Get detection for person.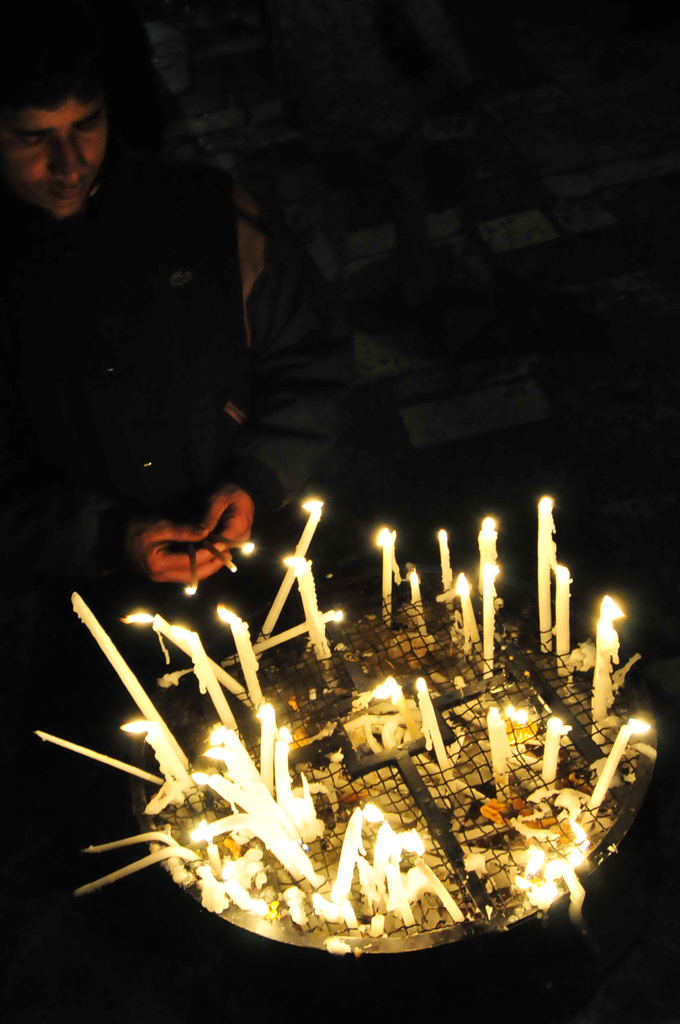
Detection: region(1, 47, 411, 588).
